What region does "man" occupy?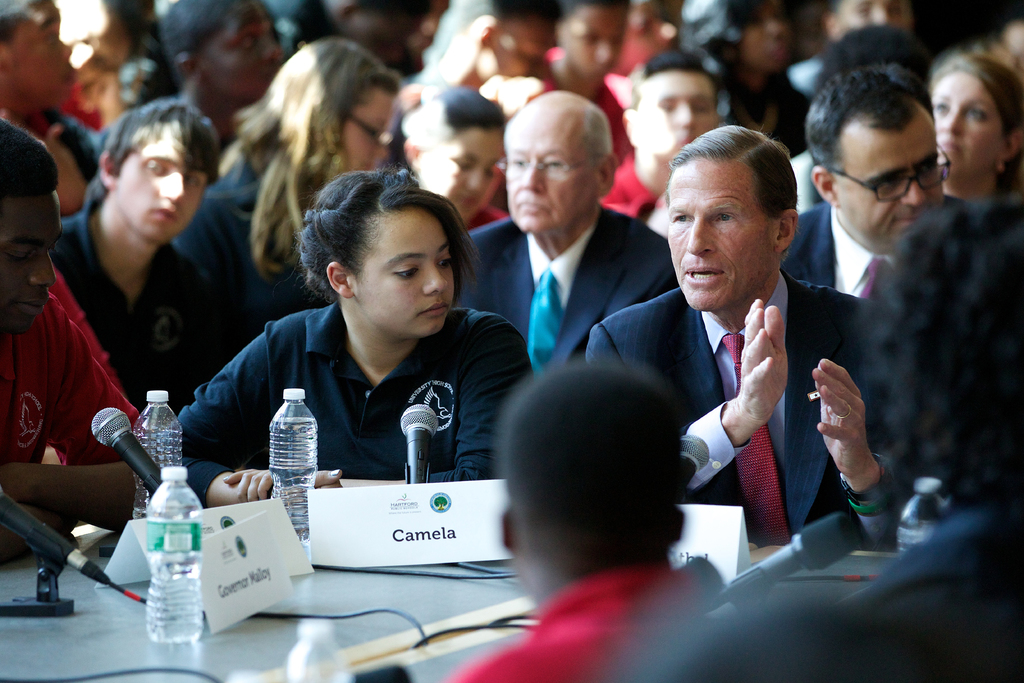
bbox(454, 89, 679, 372).
